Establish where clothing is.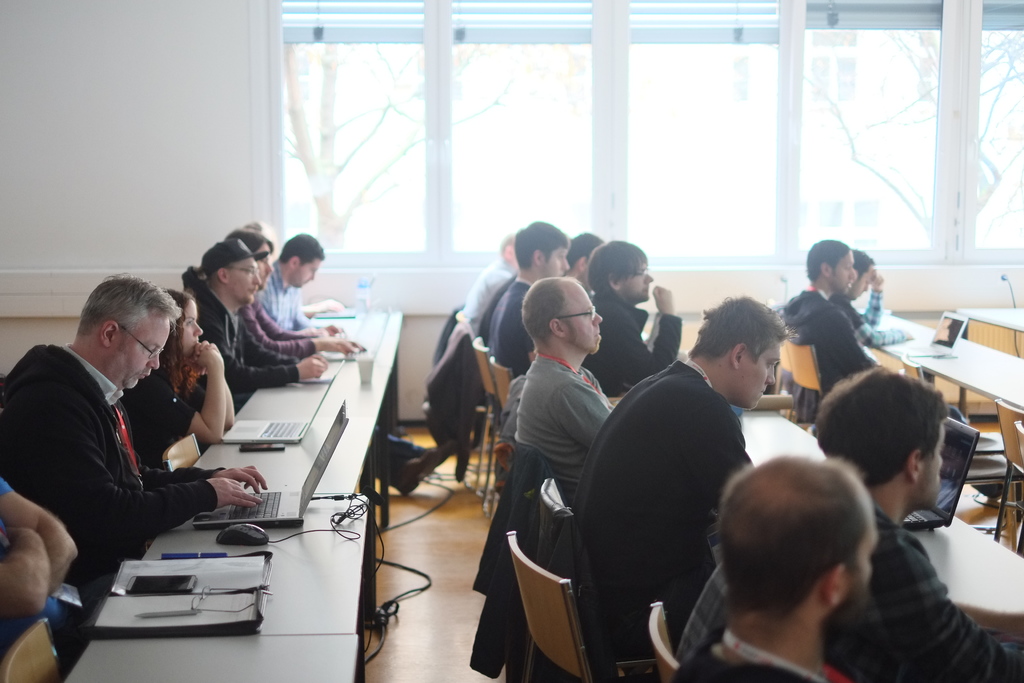
Established at left=241, top=302, right=314, bottom=353.
